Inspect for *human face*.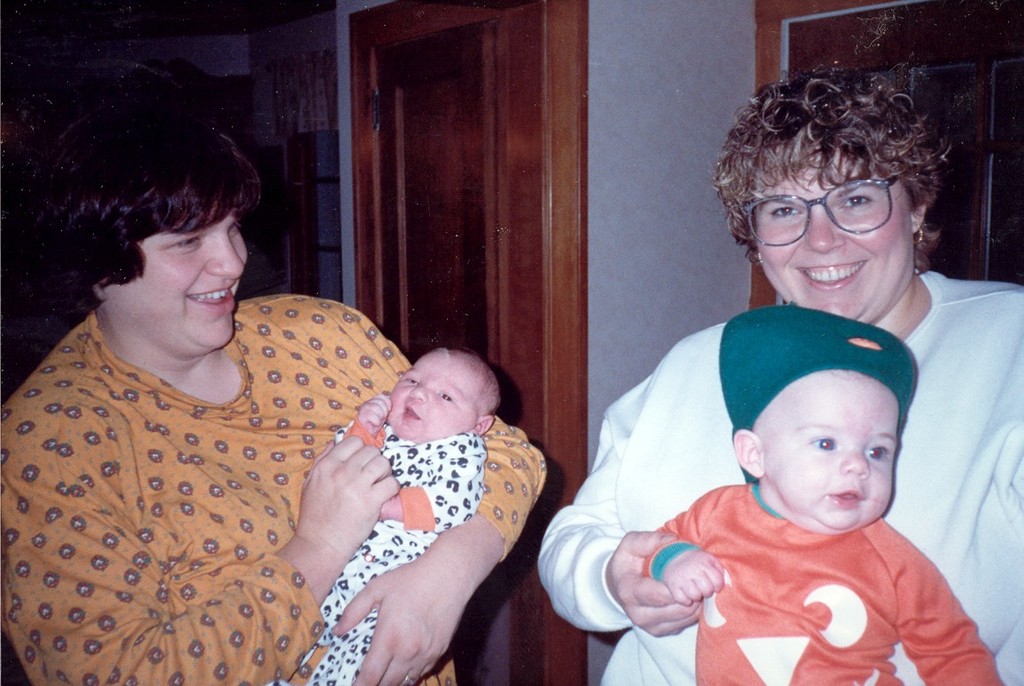
Inspection: bbox(765, 377, 897, 529).
